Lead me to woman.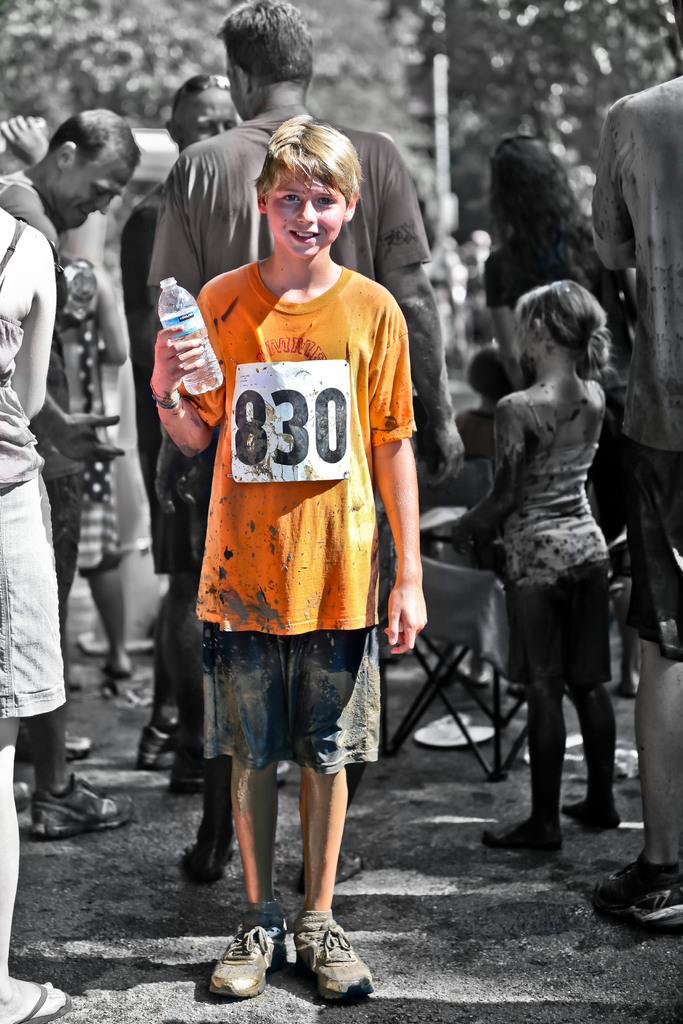
Lead to {"x1": 490, "y1": 141, "x2": 613, "y2": 512}.
